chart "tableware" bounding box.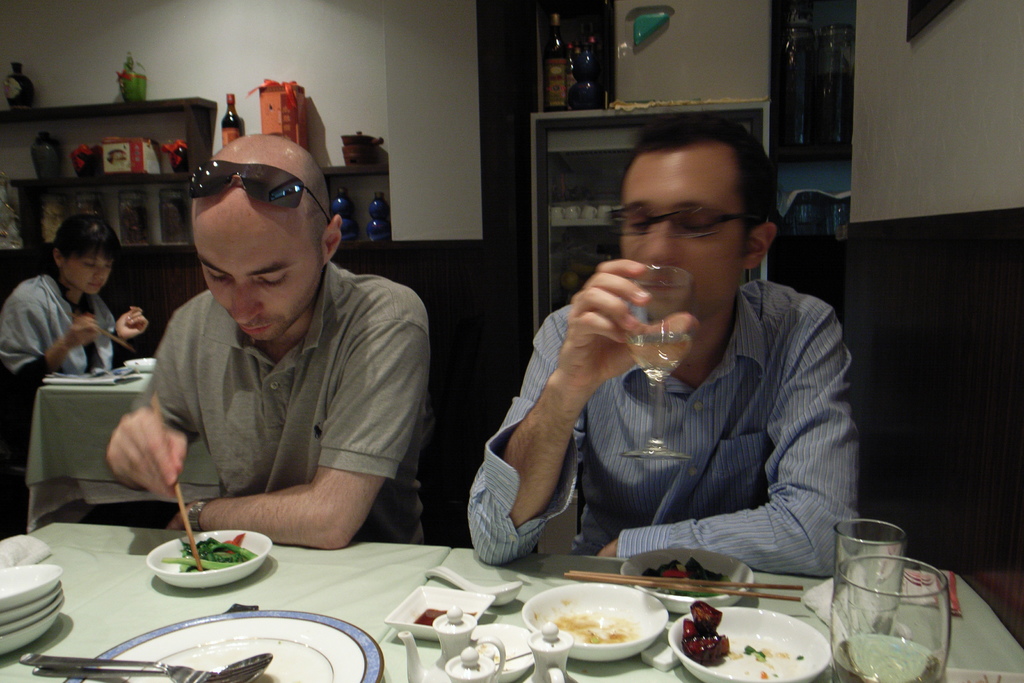
Charted: (31, 651, 273, 671).
